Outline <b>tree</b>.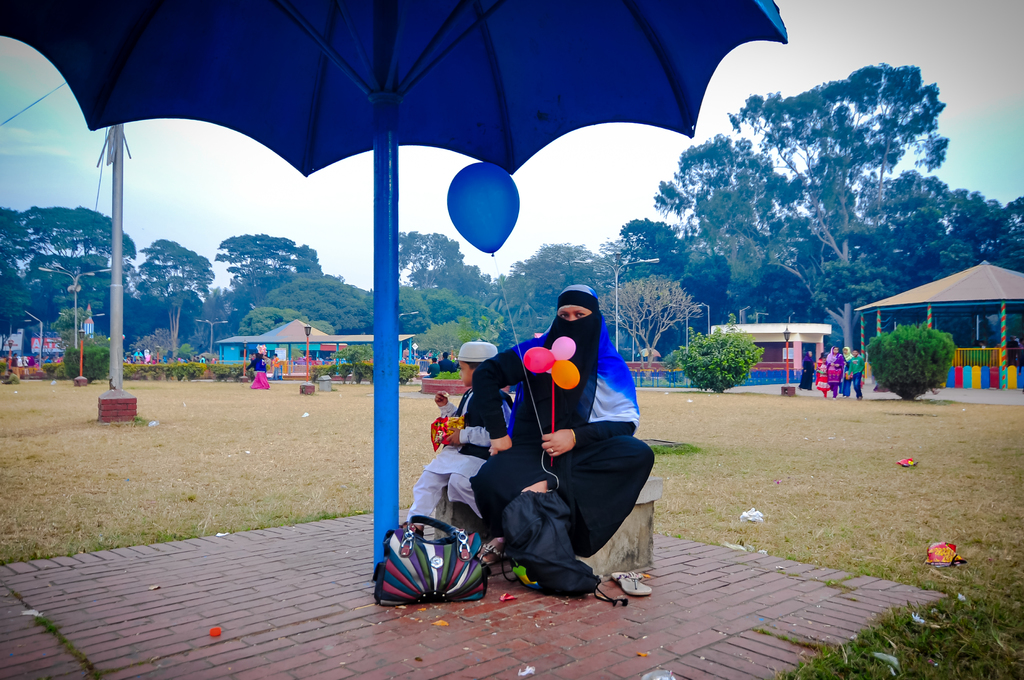
Outline: [678,329,764,391].
